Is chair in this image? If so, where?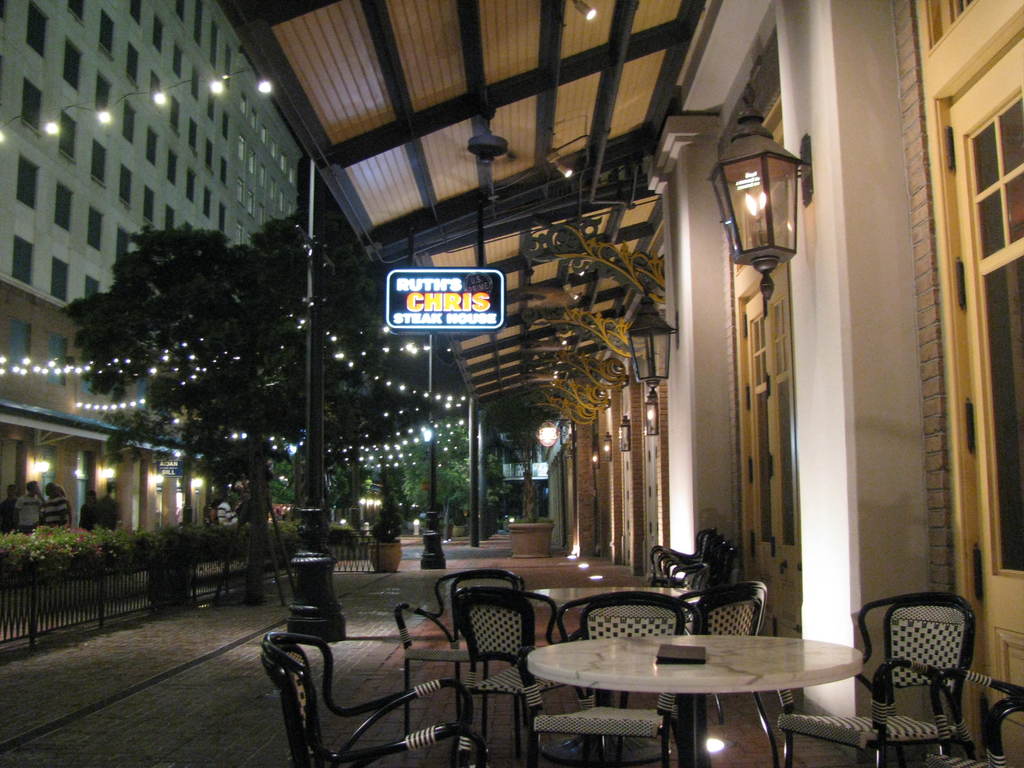
Yes, at <region>775, 591, 972, 767</region>.
